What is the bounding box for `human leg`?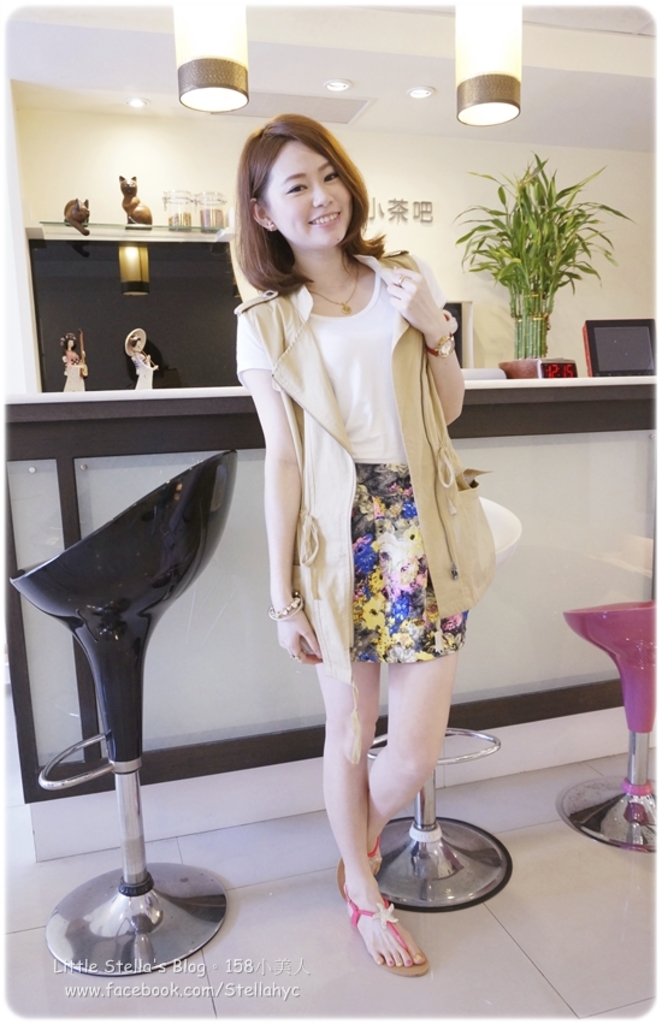
330/469/459/905.
